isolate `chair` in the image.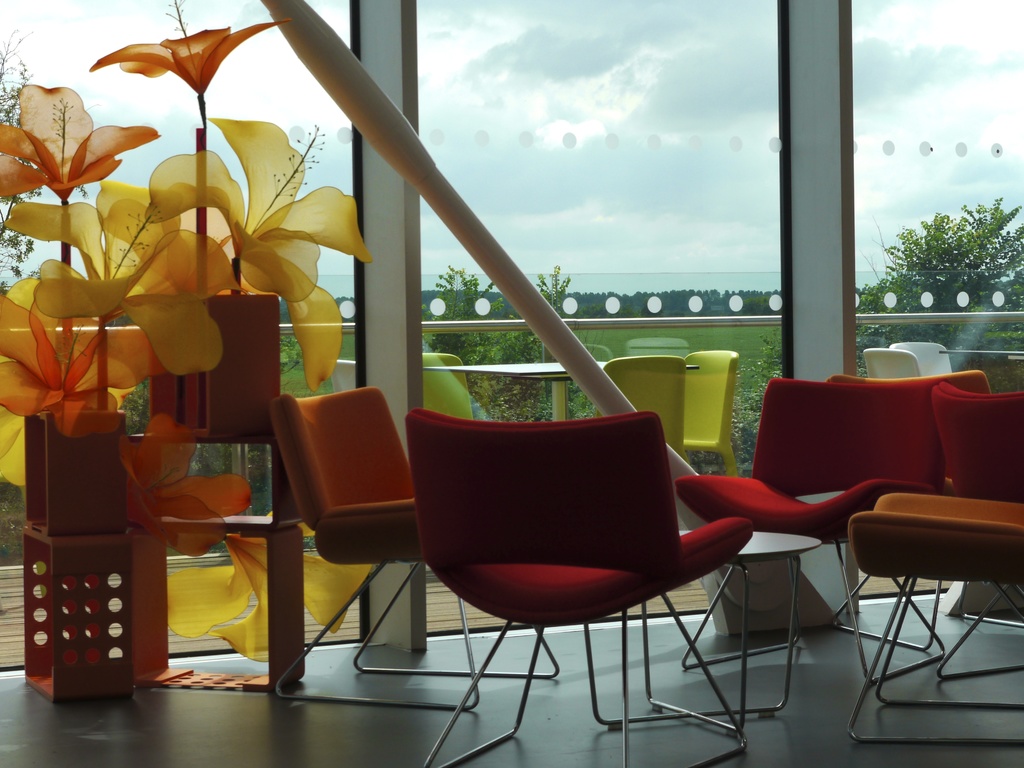
Isolated region: (x1=826, y1=372, x2=1010, y2=647).
